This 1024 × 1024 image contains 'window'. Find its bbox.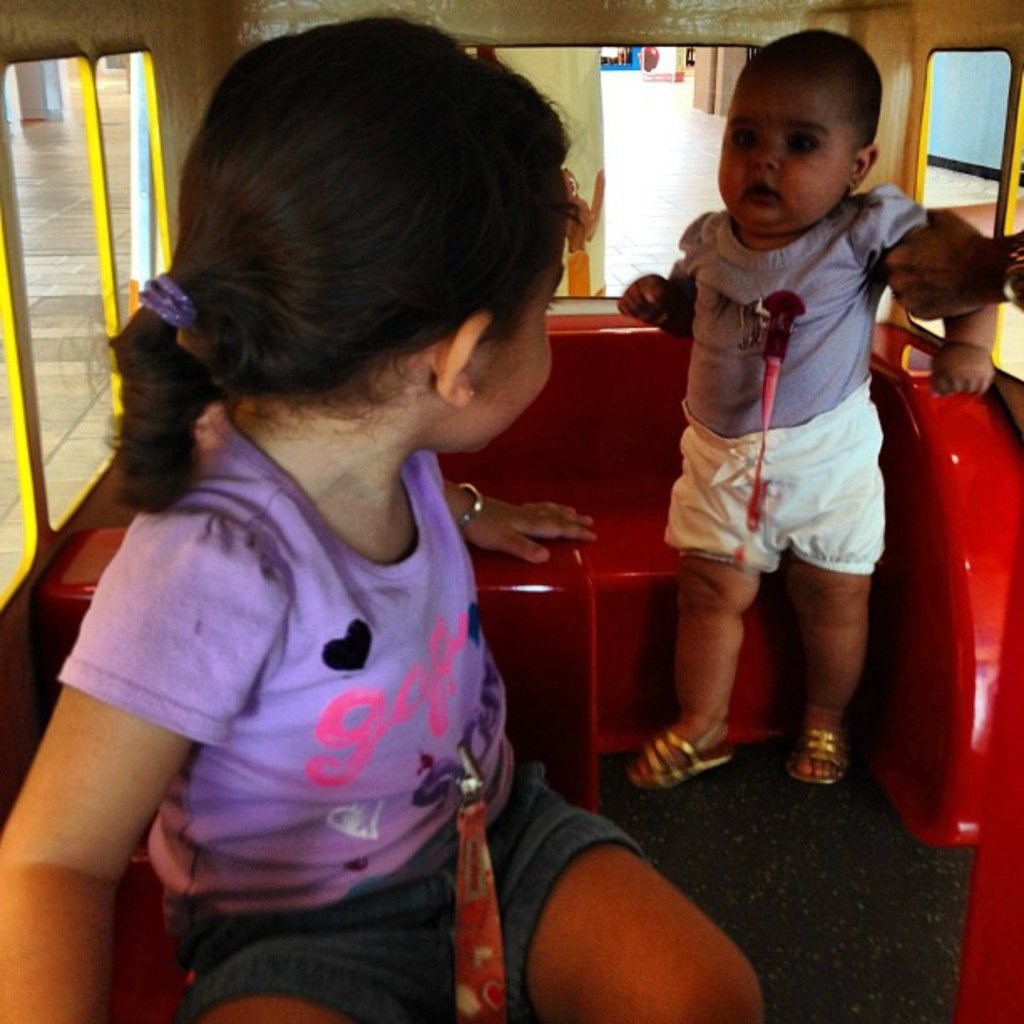
{"x1": 893, "y1": 7, "x2": 1022, "y2": 393}.
